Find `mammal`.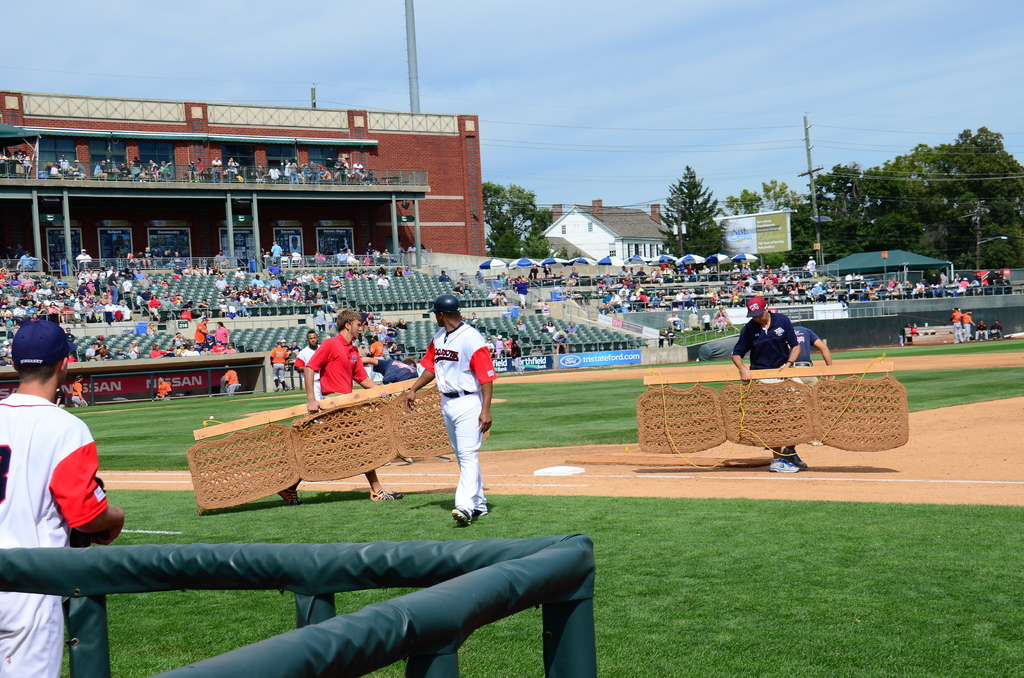
BBox(144, 320, 156, 336).
